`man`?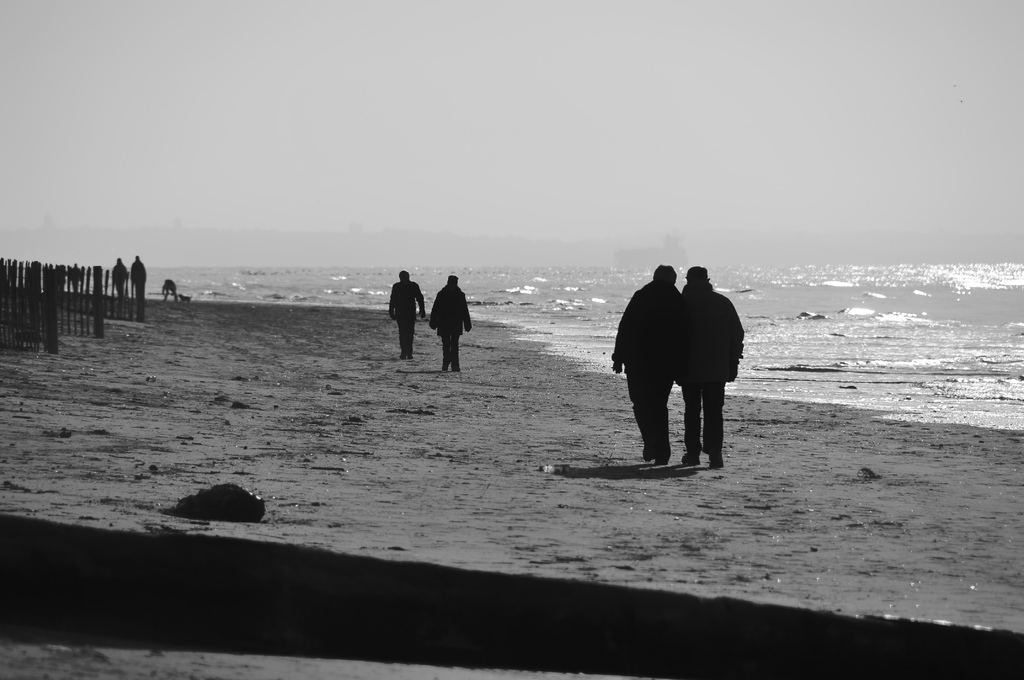
Rect(114, 262, 129, 295)
